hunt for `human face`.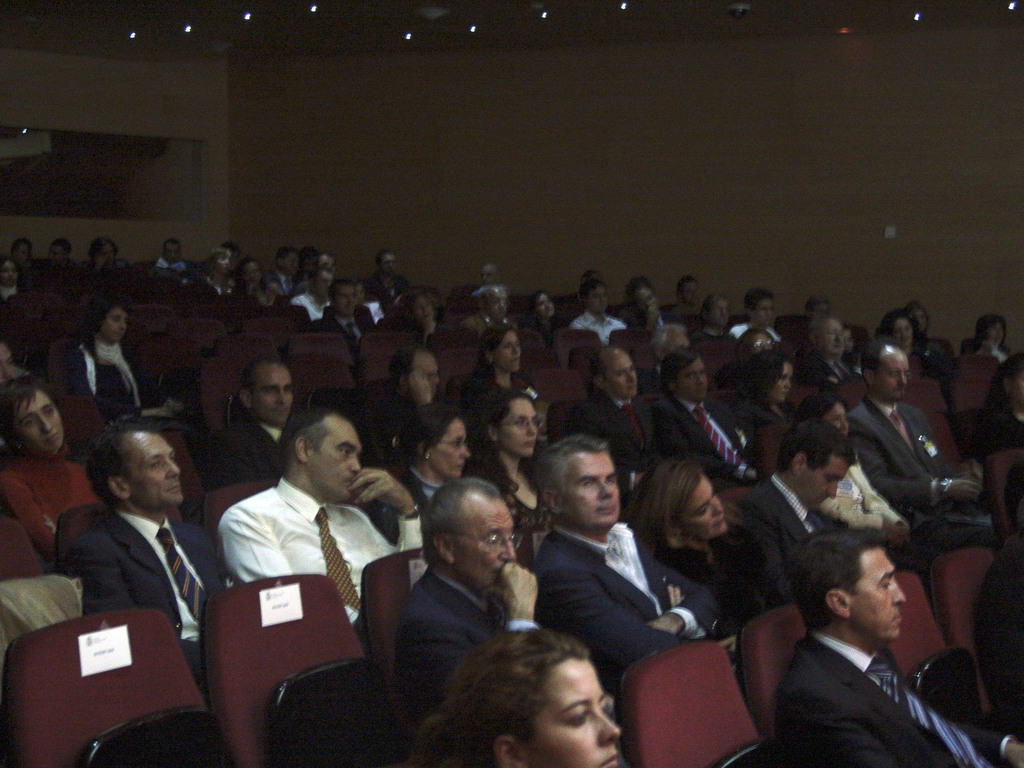
Hunted down at Rect(127, 433, 181, 505).
